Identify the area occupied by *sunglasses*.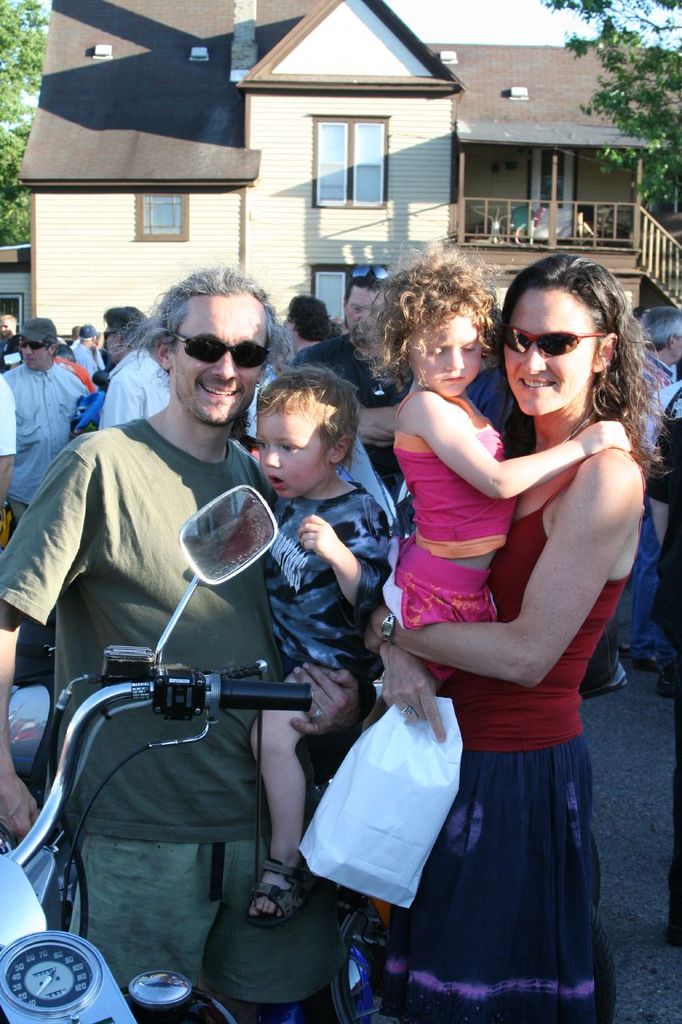
Area: [left=18, top=339, right=55, bottom=348].
